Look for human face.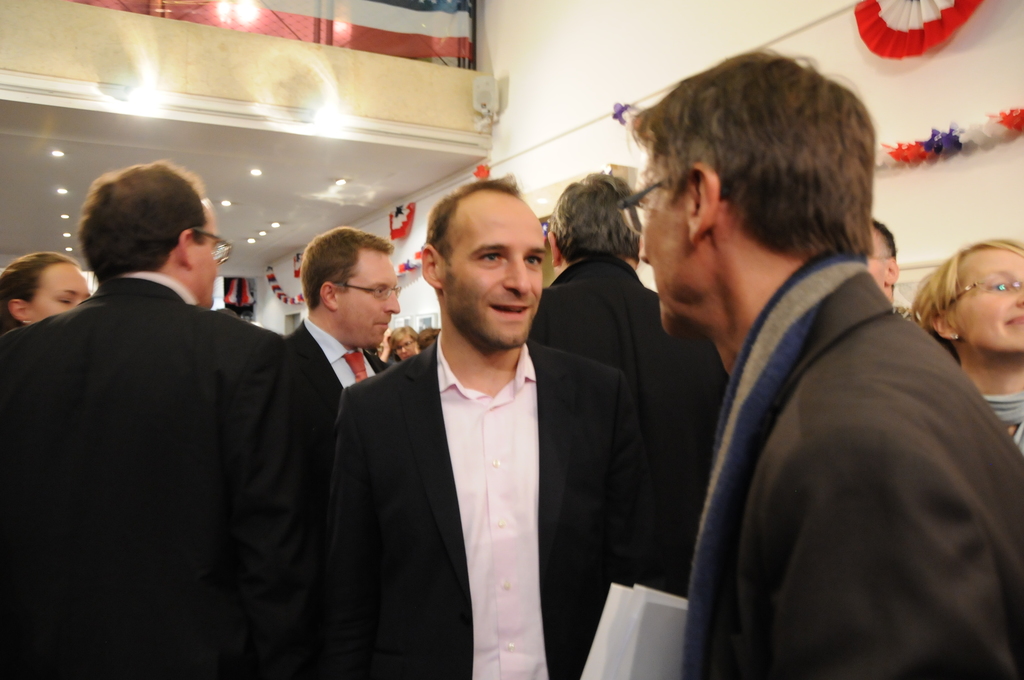
Found: BBox(195, 205, 220, 307).
